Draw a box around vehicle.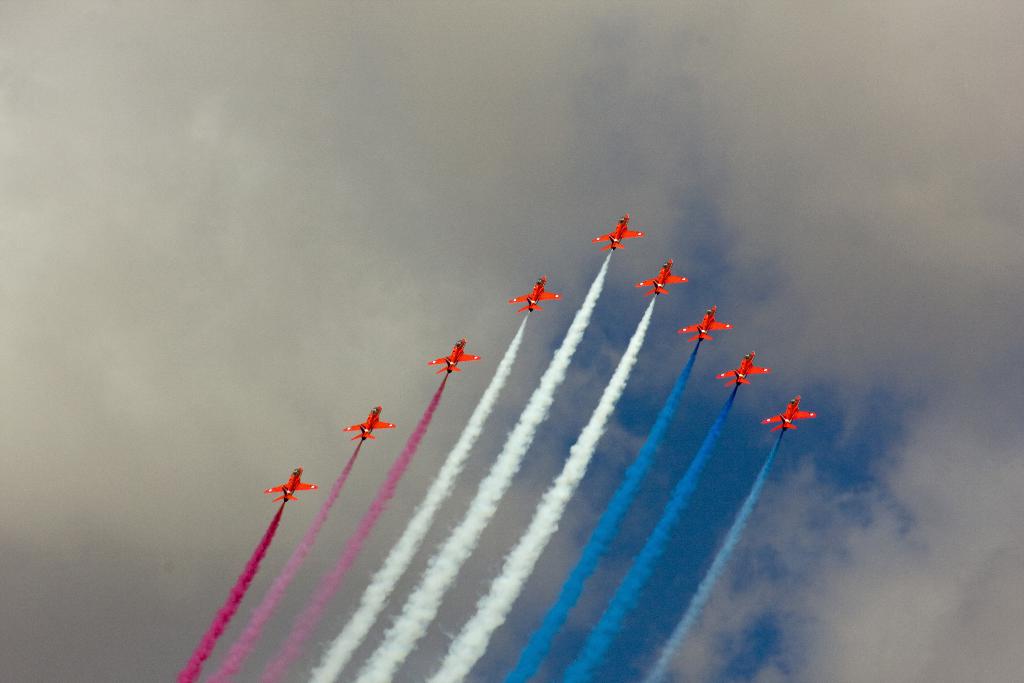
region(770, 386, 836, 450).
